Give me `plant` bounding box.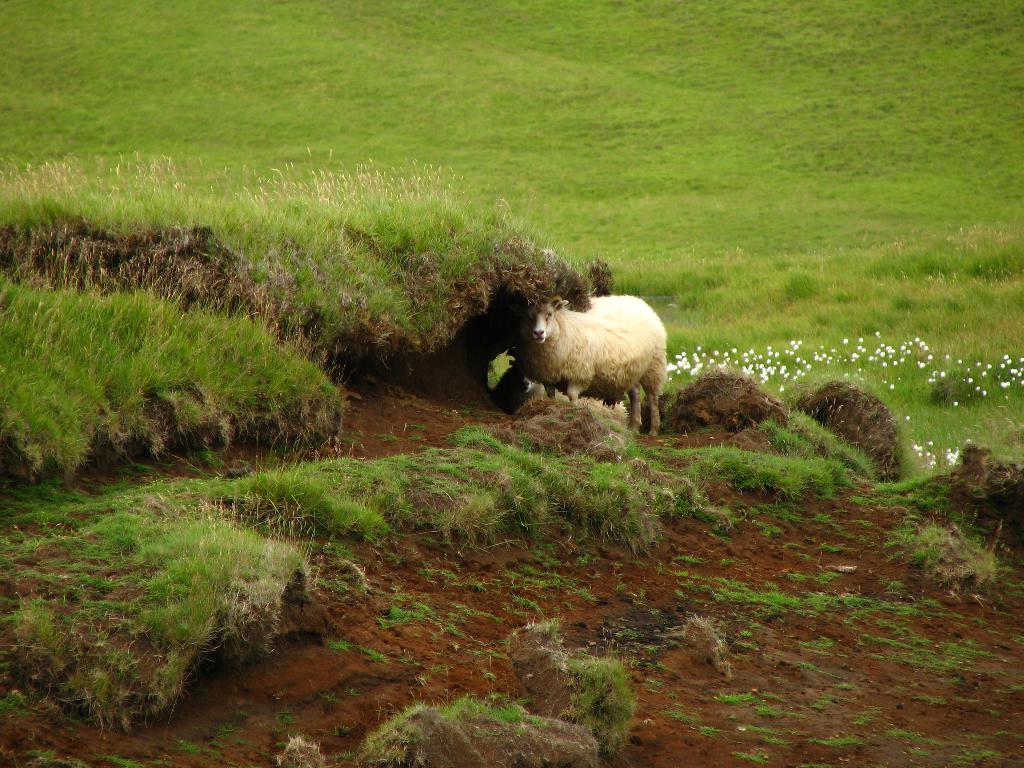
bbox=(449, 602, 468, 609).
